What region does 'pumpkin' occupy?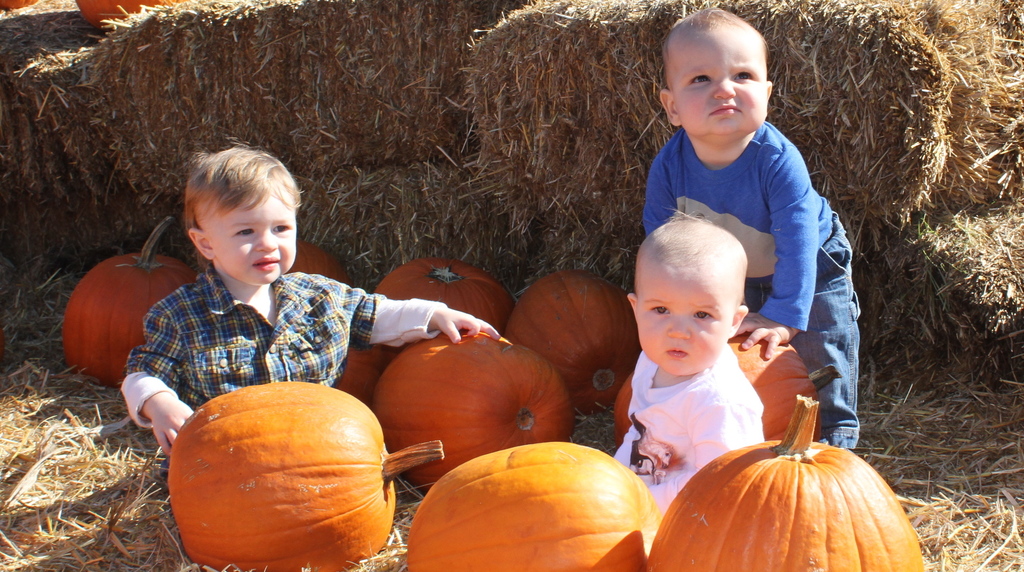
64 211 200 387.
